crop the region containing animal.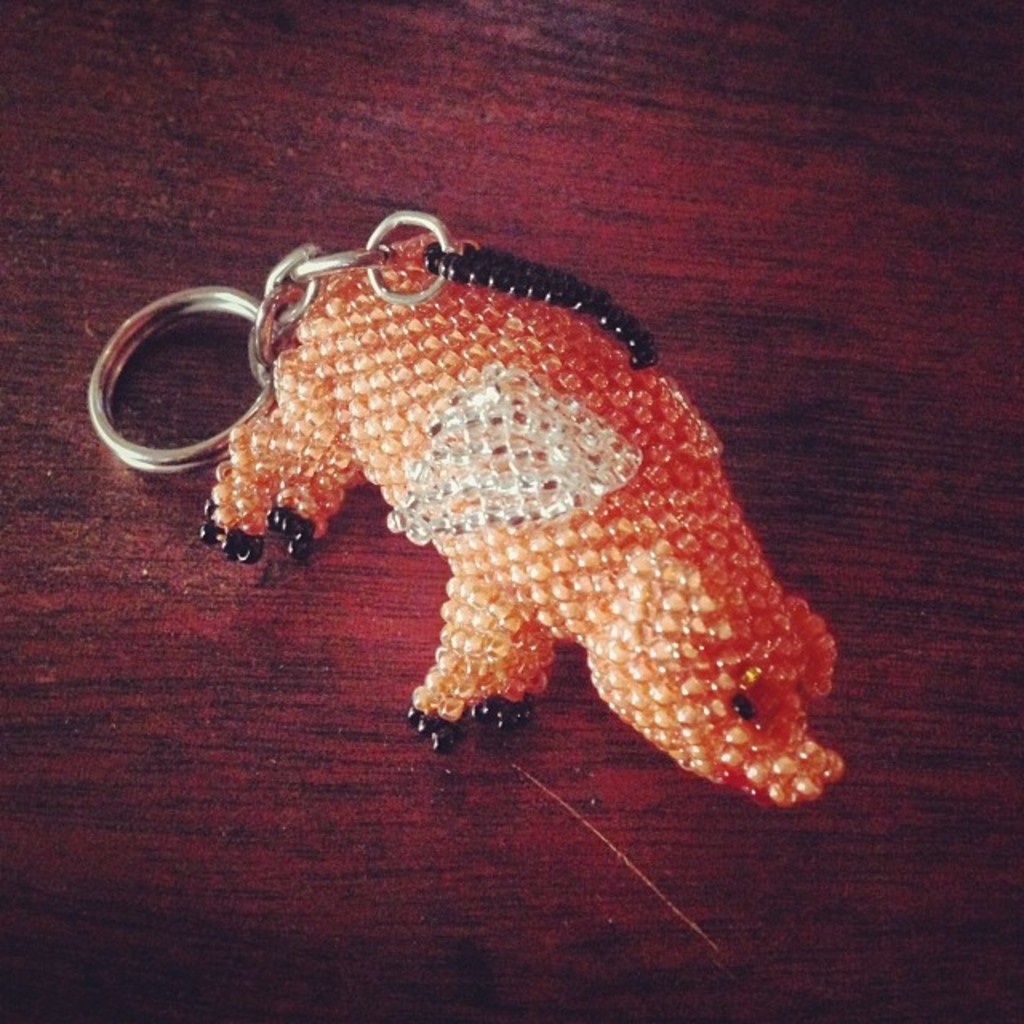
Crop region: 192, 237, 842, 811.
